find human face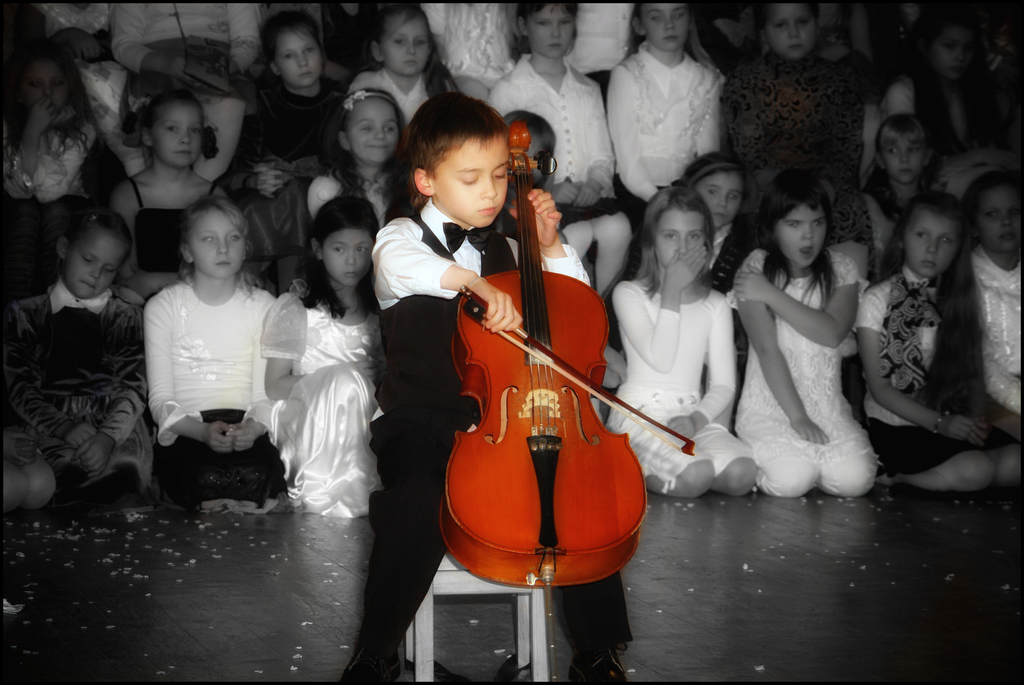
(681,164,743,233)
